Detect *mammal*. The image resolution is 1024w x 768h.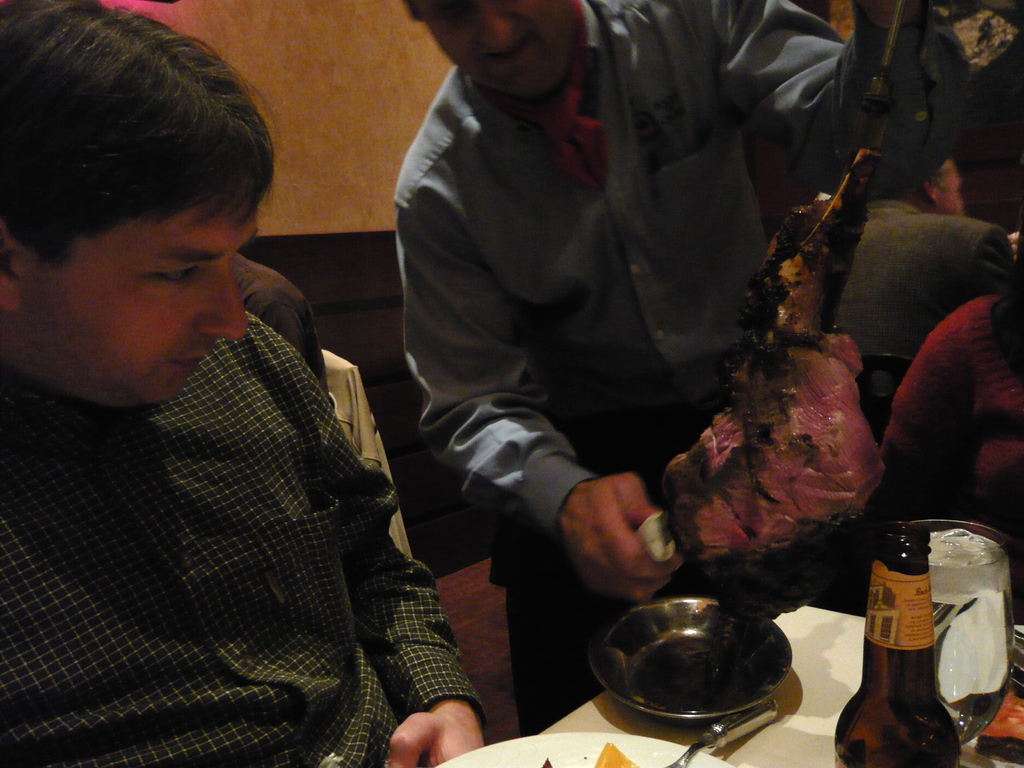
(left=38, top=76, right=529, bottom=767).
